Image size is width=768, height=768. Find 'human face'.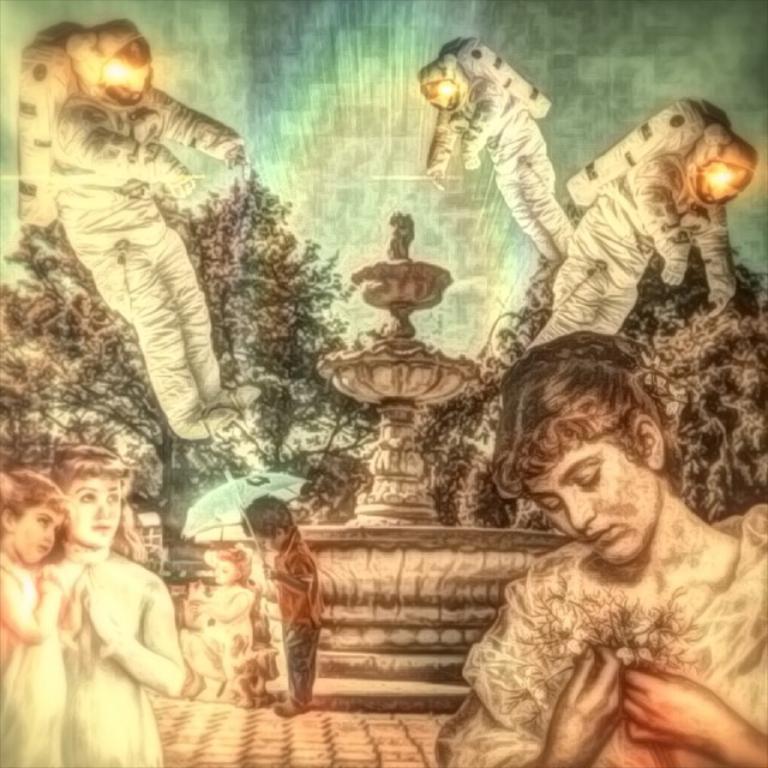
[16,506,61,564].
